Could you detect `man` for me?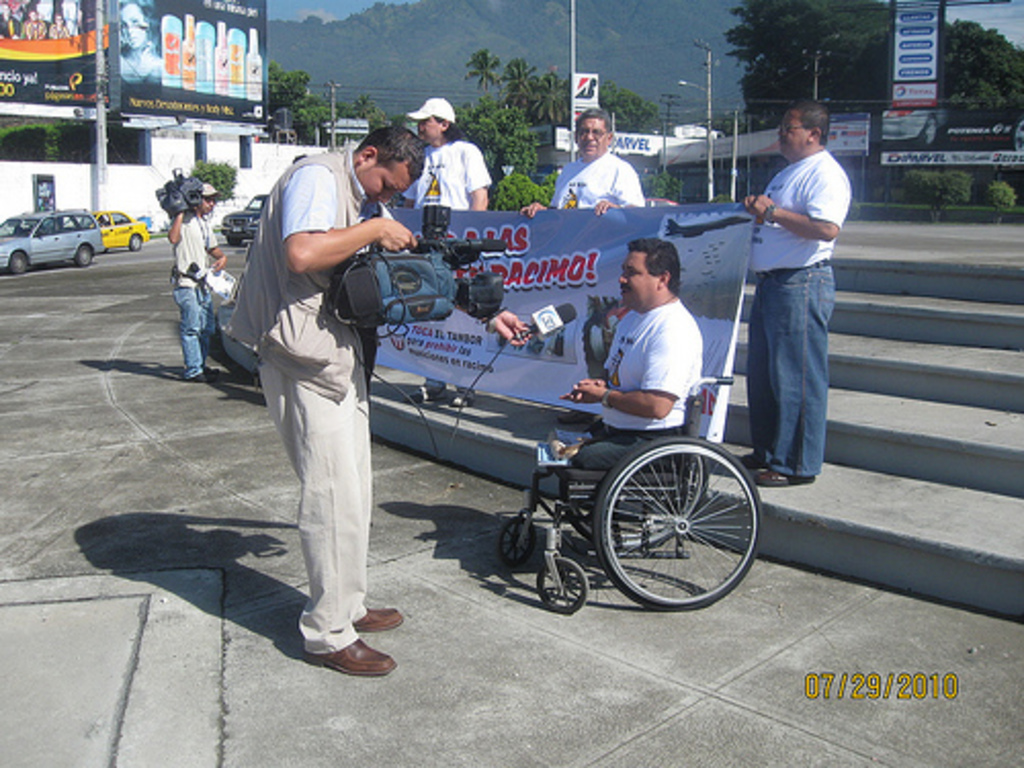
Detection result: region(725, 94, 858, 510).
